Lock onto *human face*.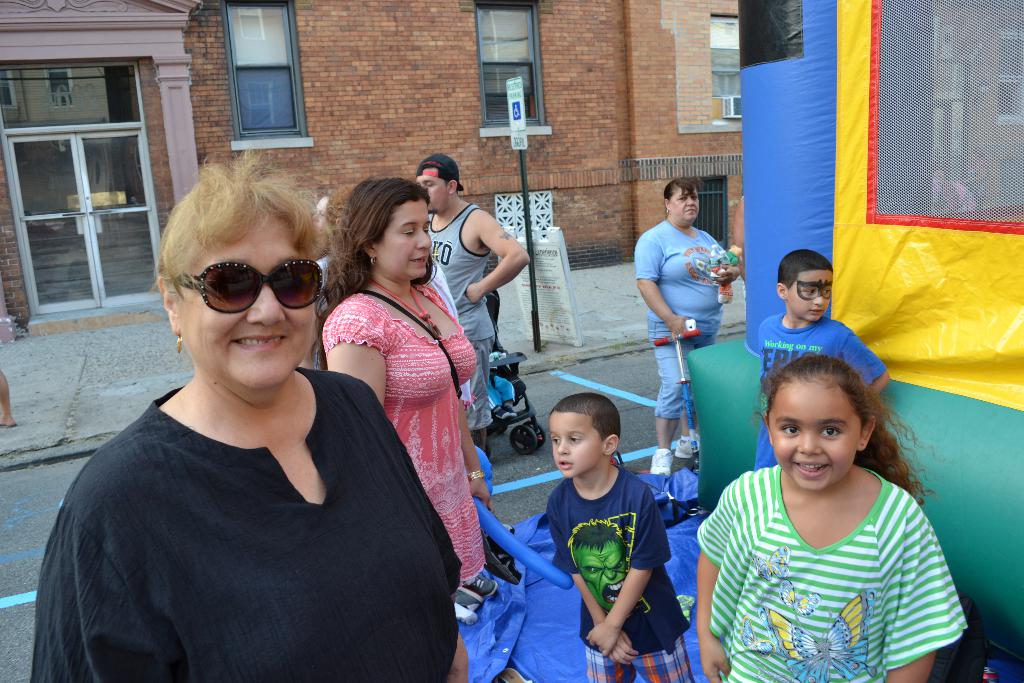
Locked: <region>668, 180, 701, 225</region>.
